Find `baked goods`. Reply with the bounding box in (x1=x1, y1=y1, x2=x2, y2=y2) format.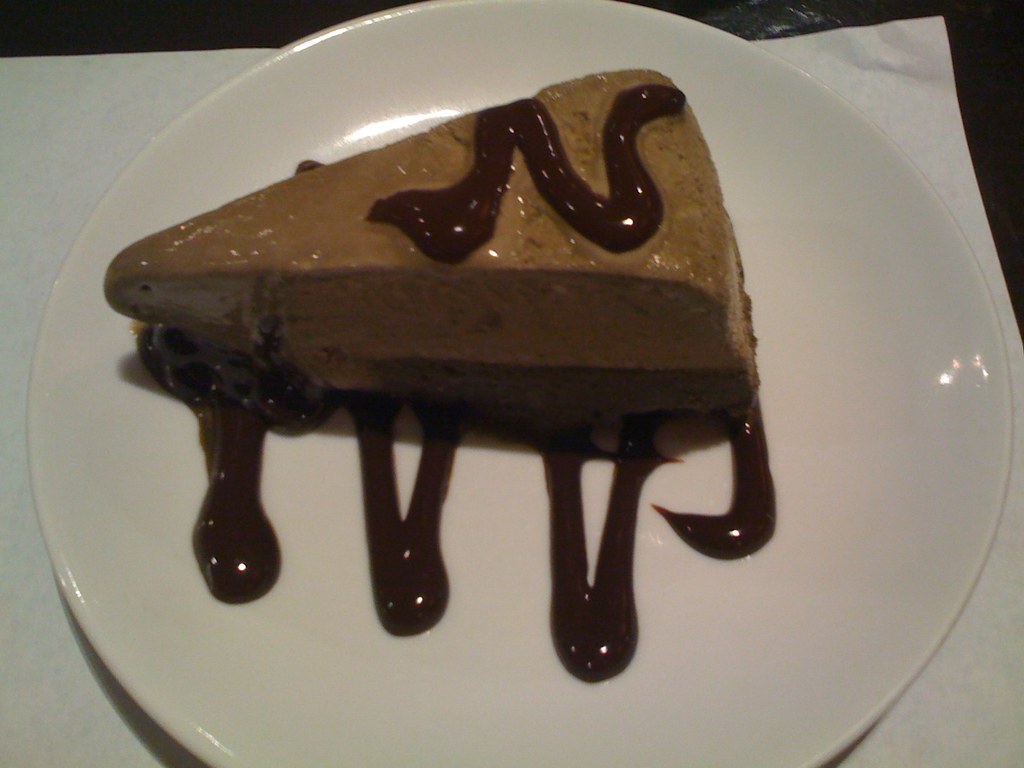
(x1=102, y1=67, x2=759, y2=430).
